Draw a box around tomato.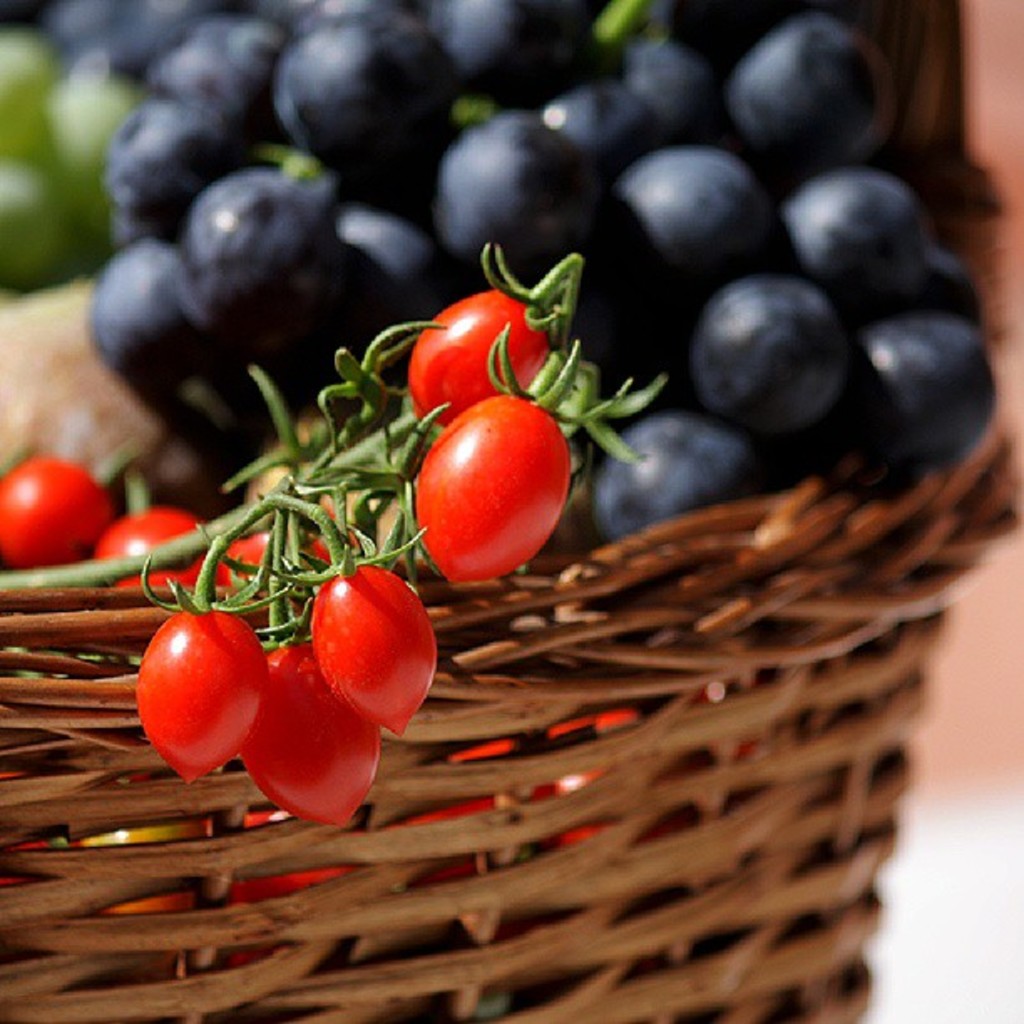
(x1=407, y1=380, x2=586, y2=576).
